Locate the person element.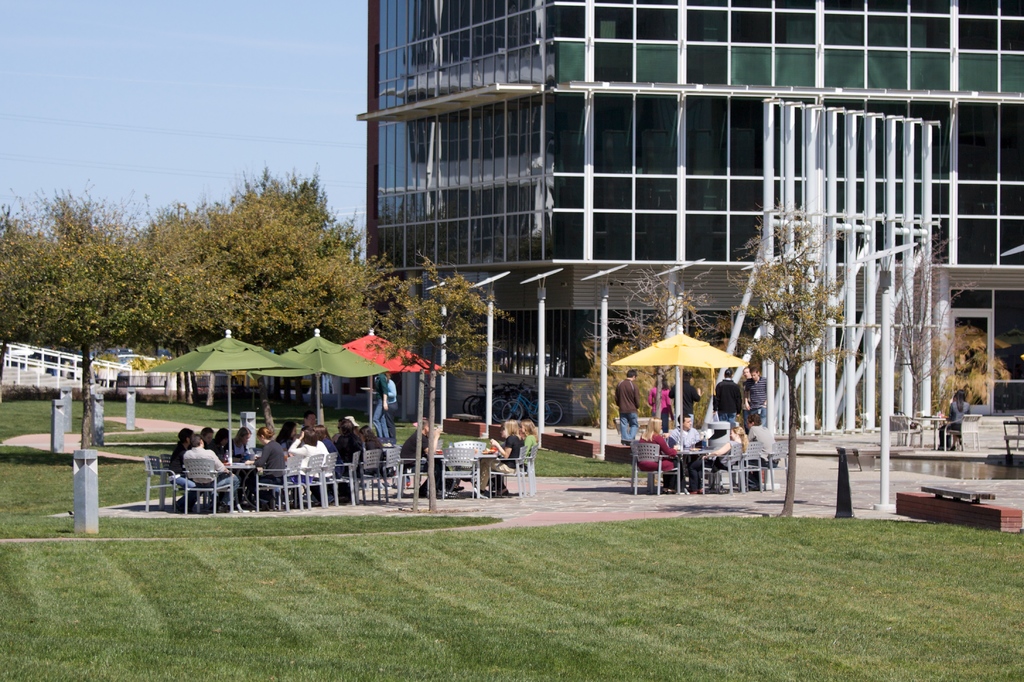
Element bbox: [704, 421, 748, 493].
